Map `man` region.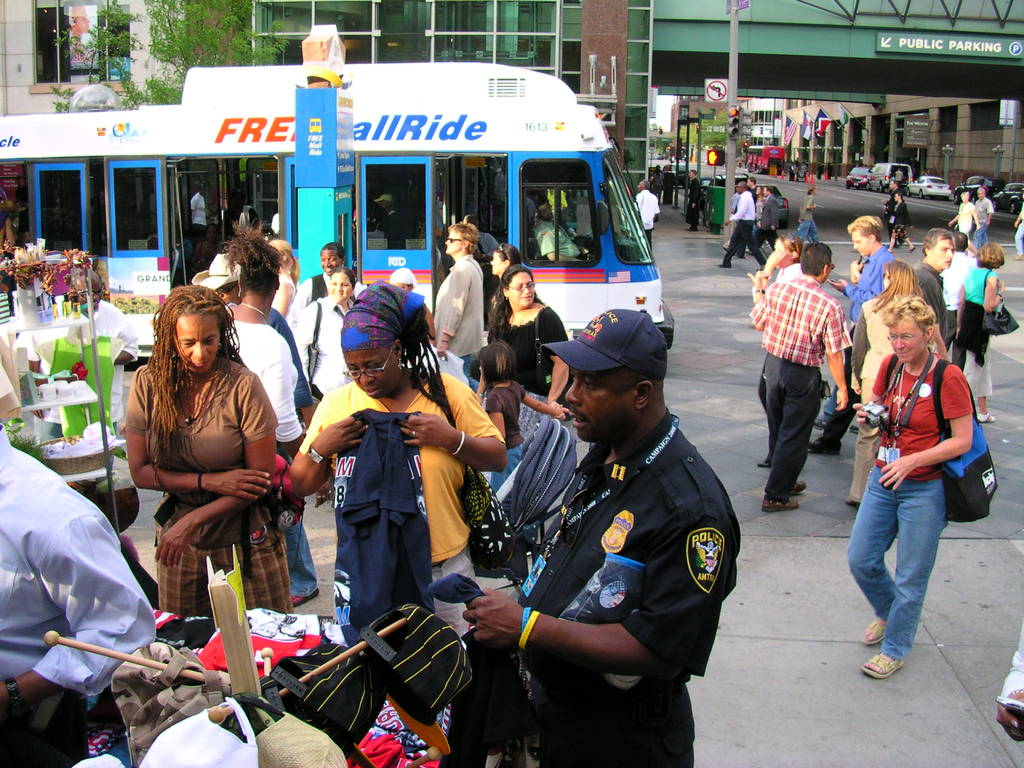
Mapped to region(908, 228, 952, 335).
